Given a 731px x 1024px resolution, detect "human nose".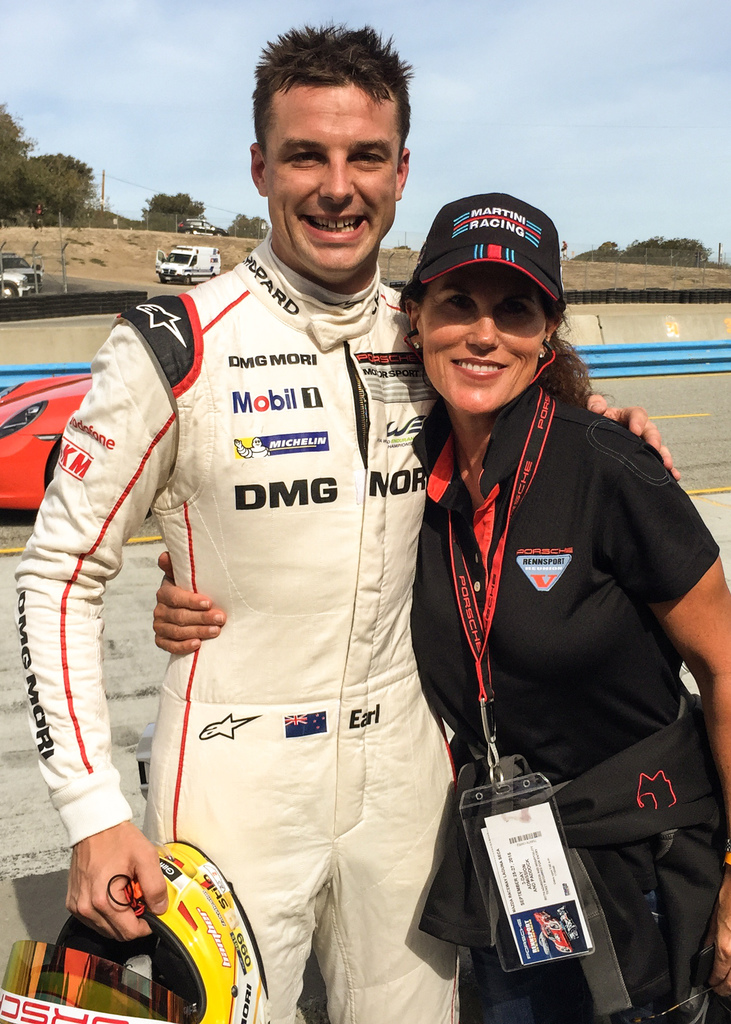
bbox(466, 310, 499, 352).
